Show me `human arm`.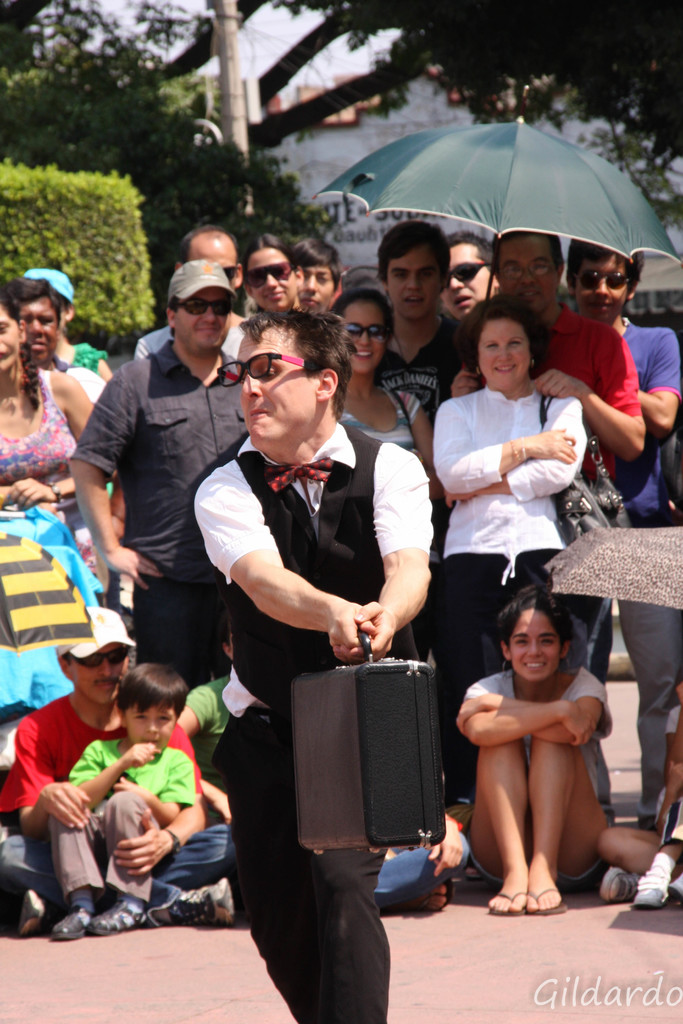
`human arm` is here: <box>355,442,436,657</box>.
